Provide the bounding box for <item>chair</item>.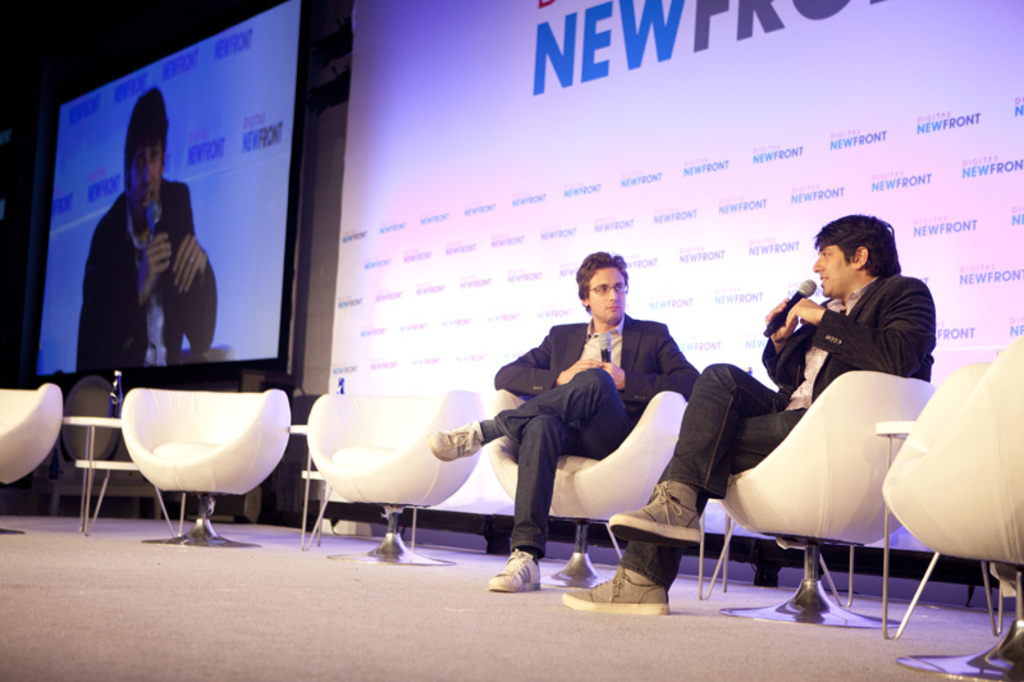
[x1=692, y1=369, x2=934, y2=631].
